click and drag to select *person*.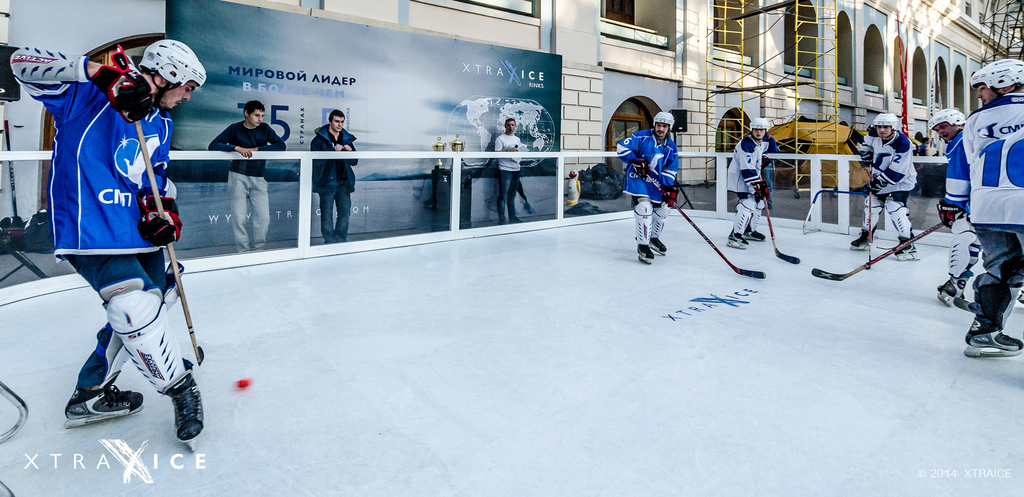
Selection: [x1=850, y1=112, x2=917, y2=254].
